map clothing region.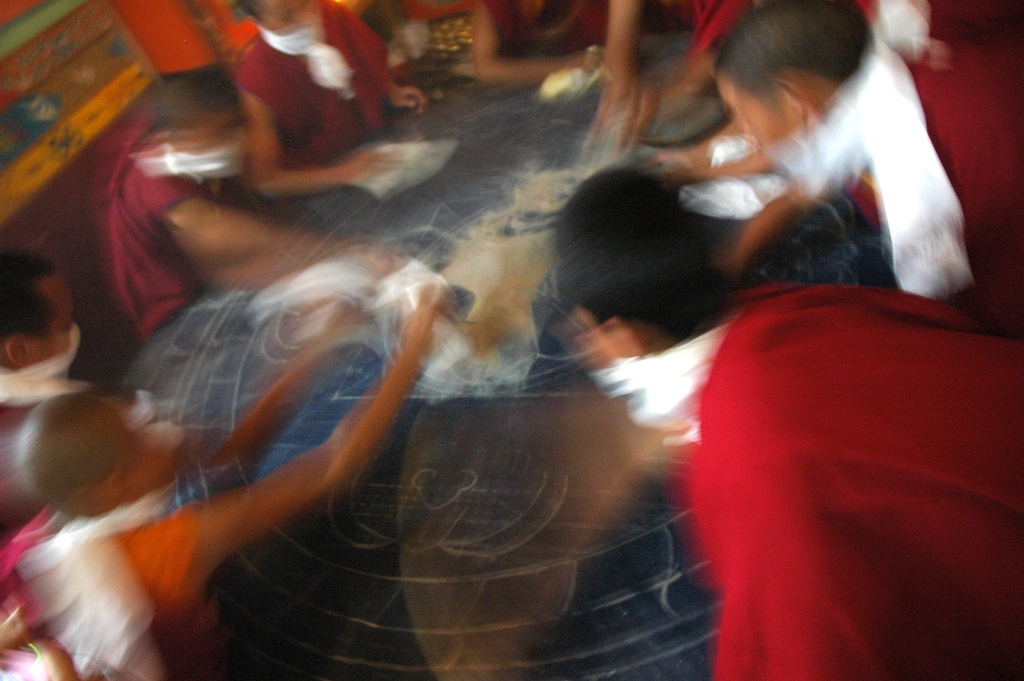
Mapped to (x1=564, y1=154, x2=1023, y2=680).
